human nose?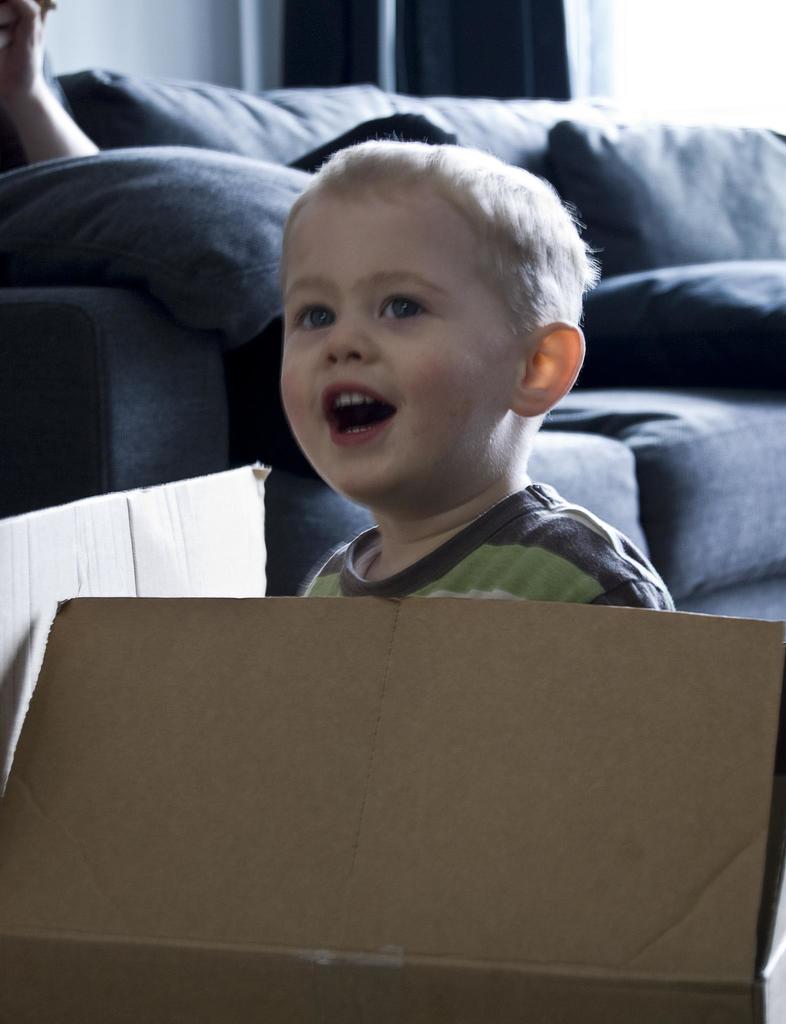
bbox(319, 312, 377, 366)
